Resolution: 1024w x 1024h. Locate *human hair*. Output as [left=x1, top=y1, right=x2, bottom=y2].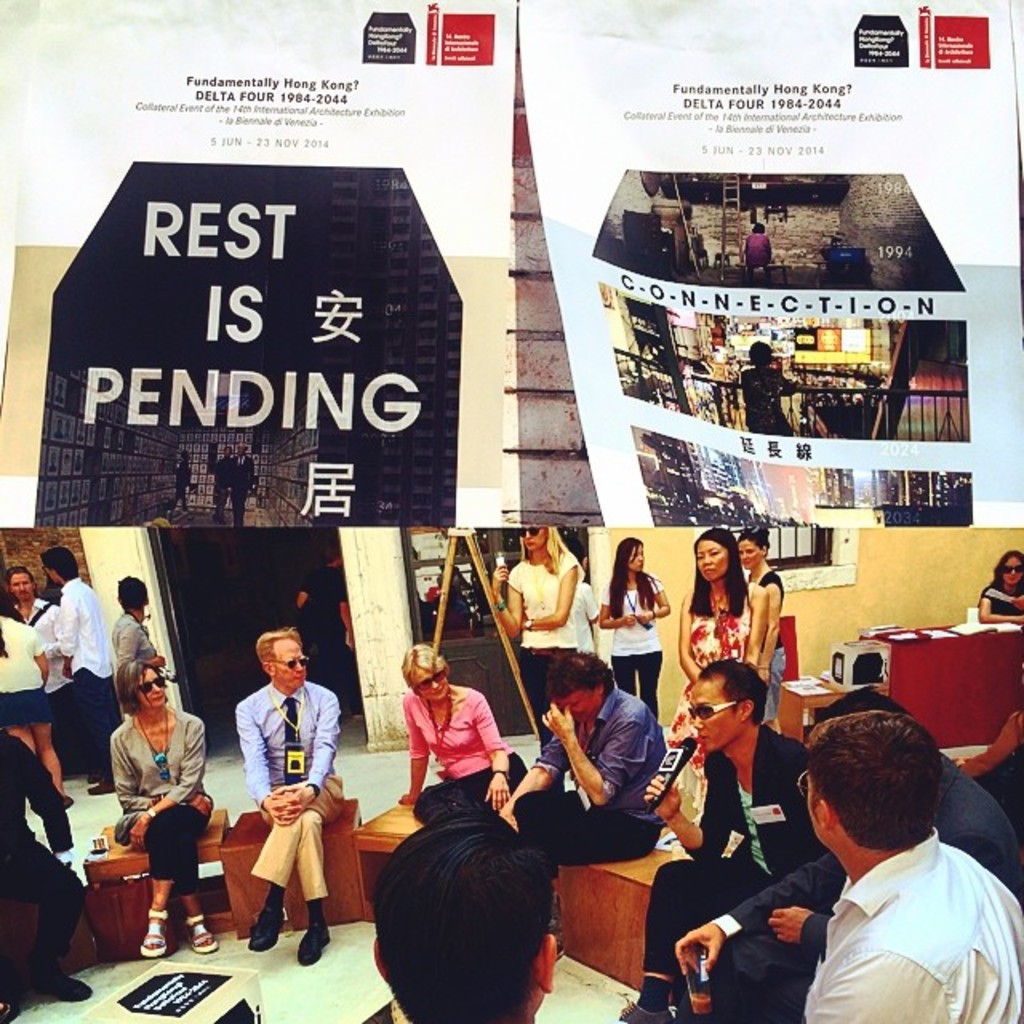
[left=739, top=526, right=770, bottom=547].
